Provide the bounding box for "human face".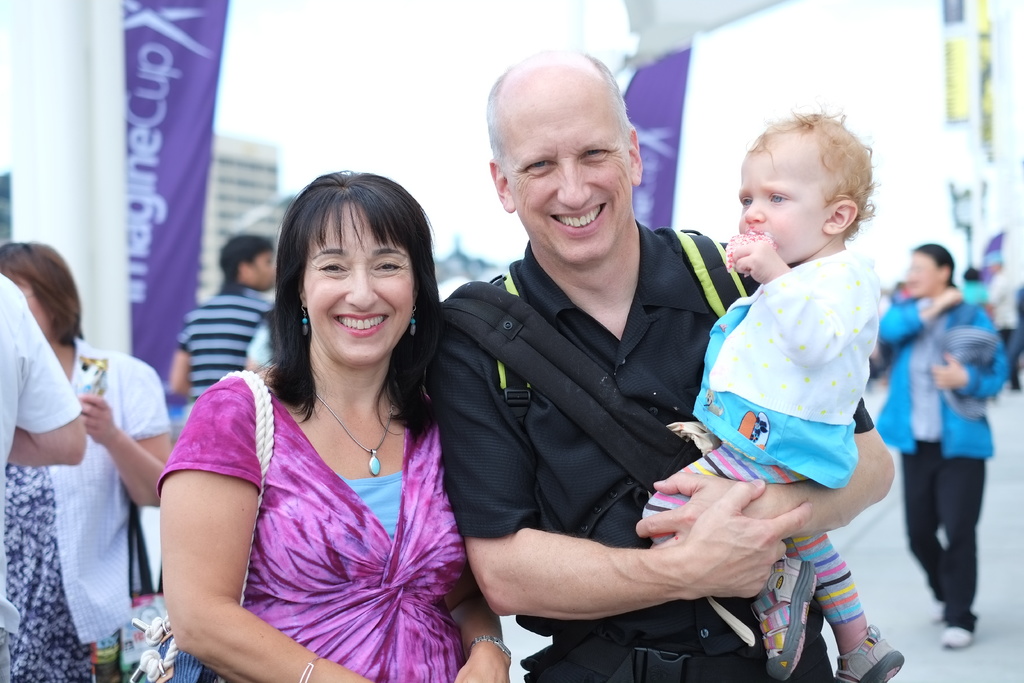
bbox=(740, 147, 833, 263).
